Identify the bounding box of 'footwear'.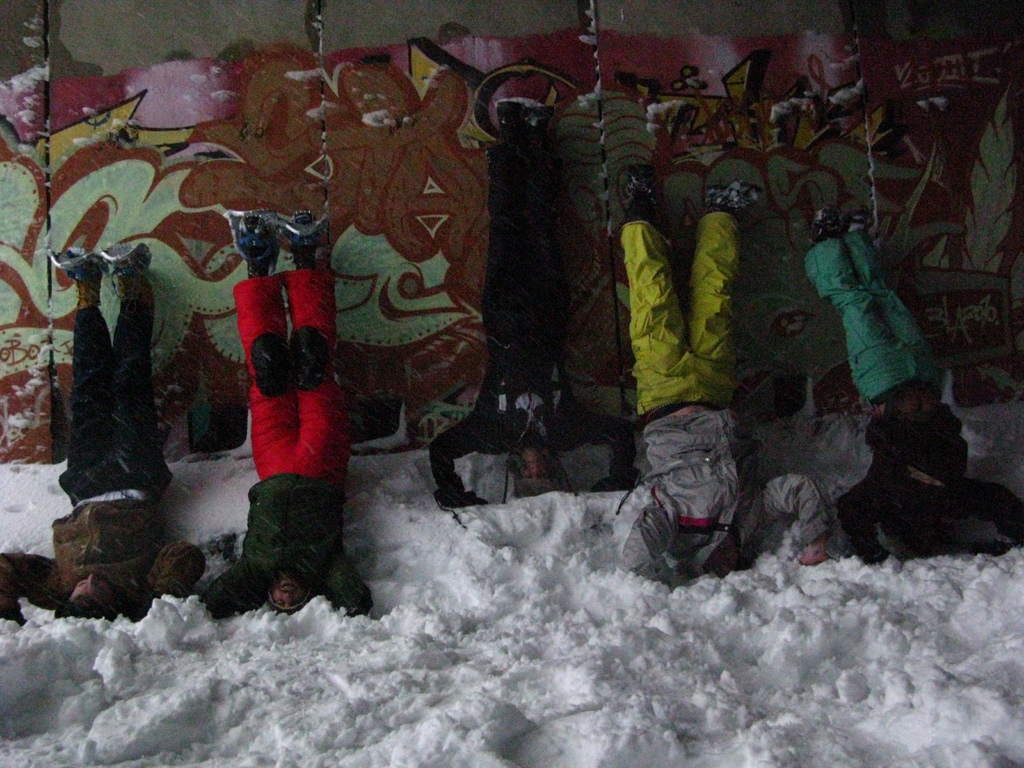
<bbox>846, 209, 872, 223</bbox>.
